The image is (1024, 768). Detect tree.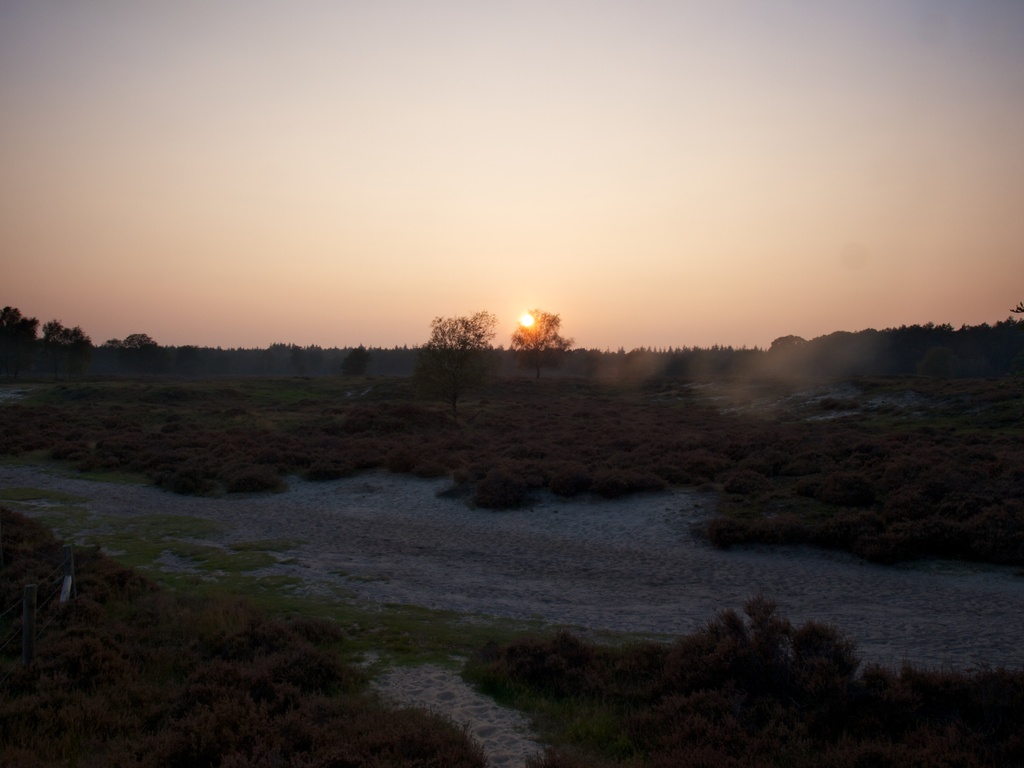
Detection: <region>51, 316, 93, 362</region>.
